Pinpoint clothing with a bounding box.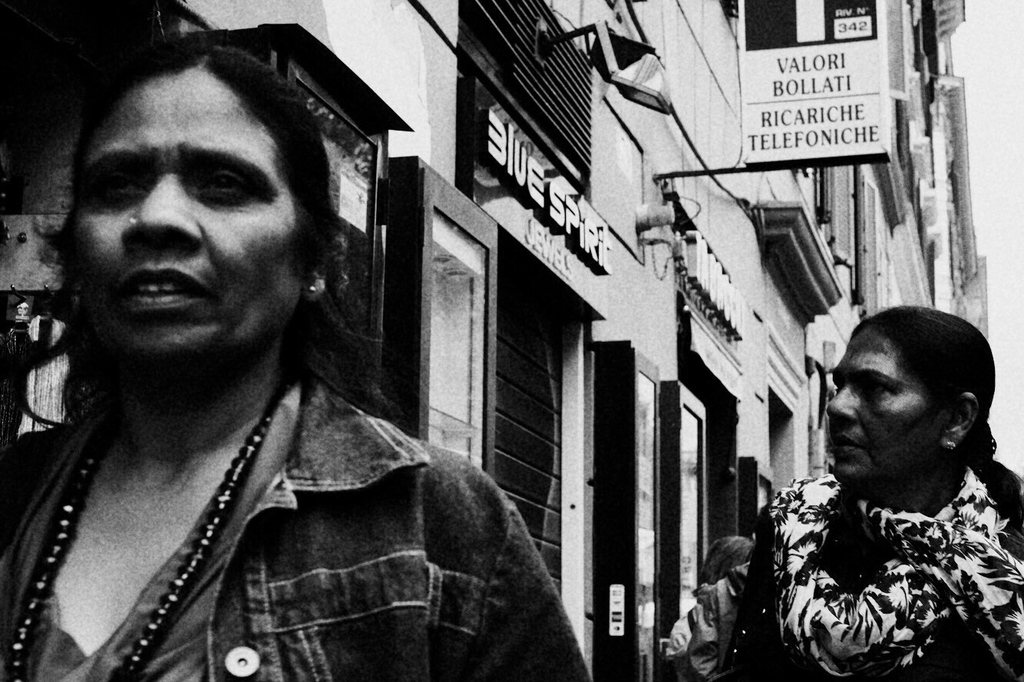
left=757, top=396, right=1013, bottom=681.
